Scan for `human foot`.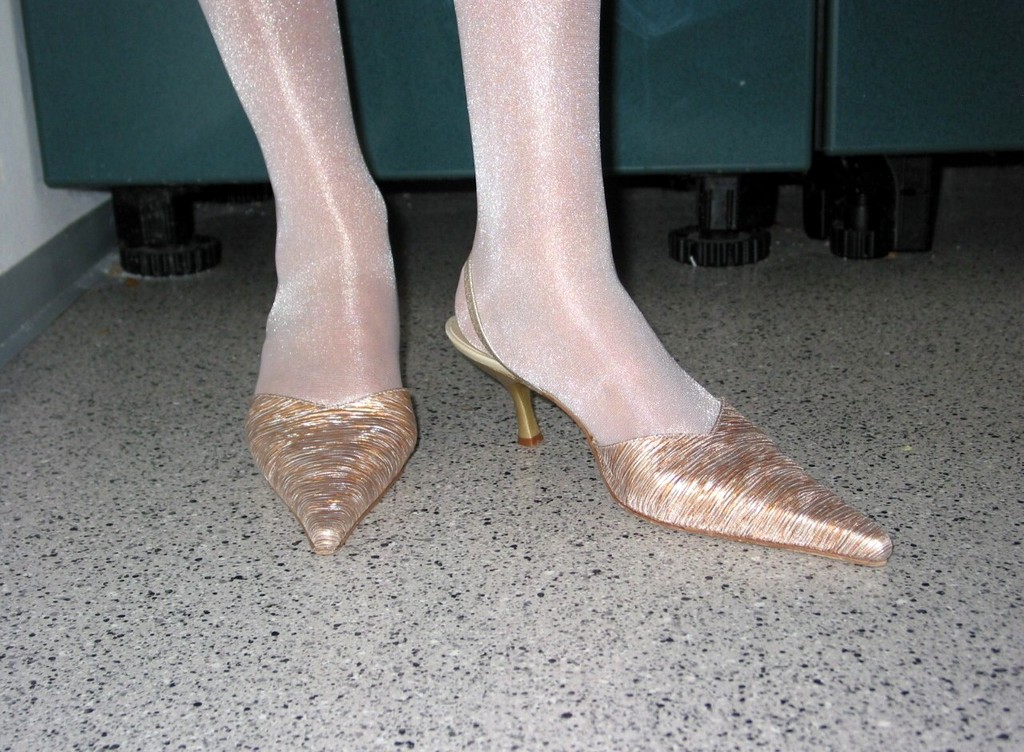
Scan result: [x1=256, y1=173, x2=406, y2=406].
